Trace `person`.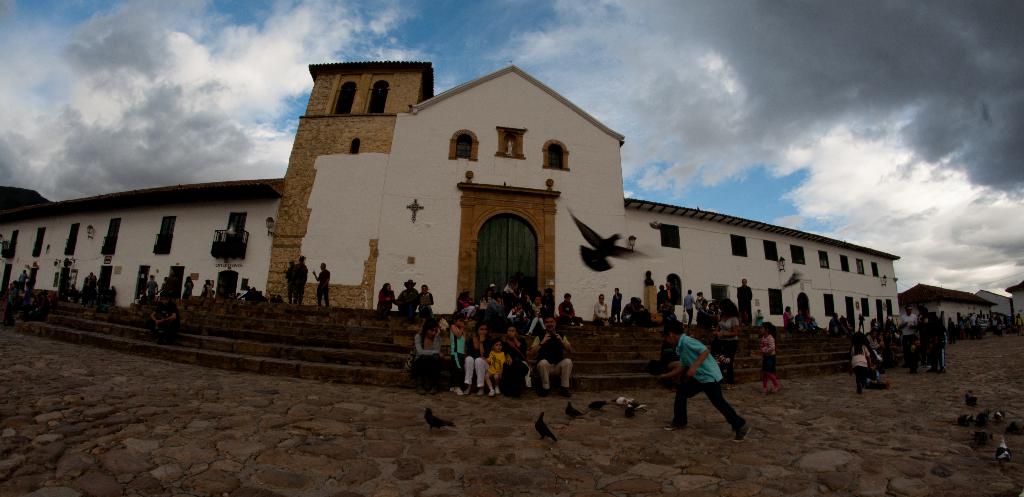
Traced to detection(141, 276, 159, 300).
